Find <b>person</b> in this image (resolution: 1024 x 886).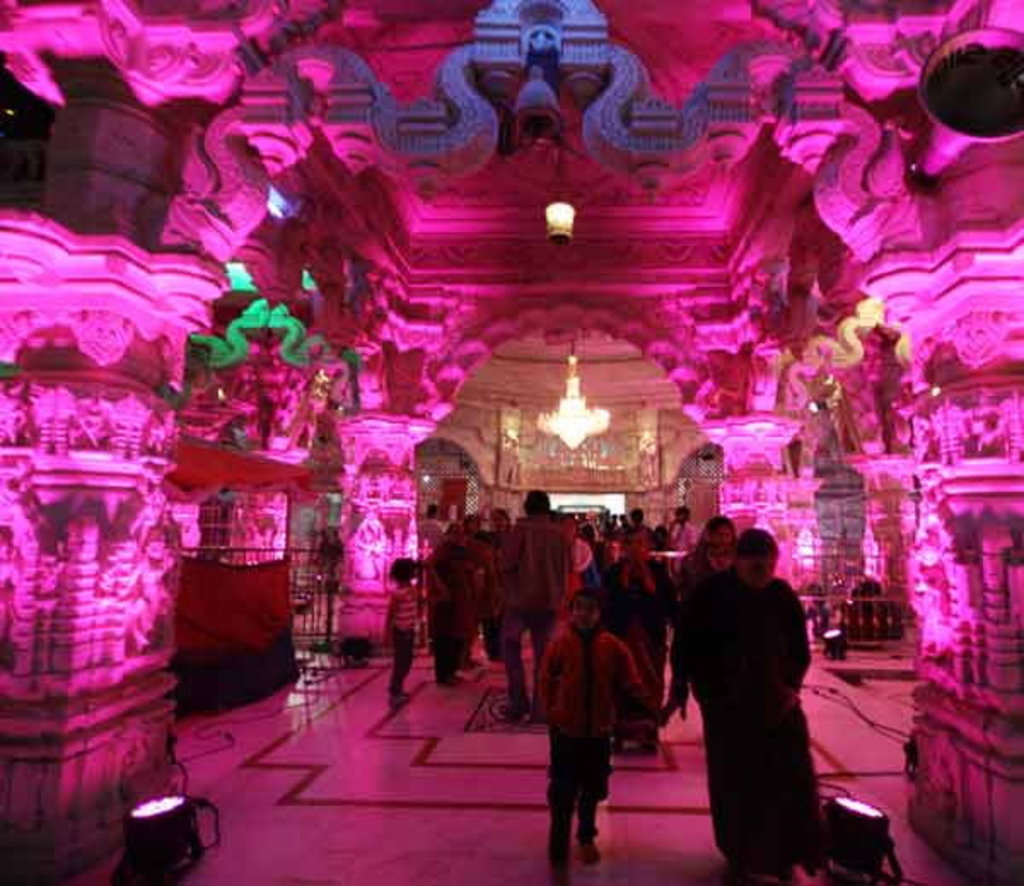
<region>486, 493, 582, 724</region>.
